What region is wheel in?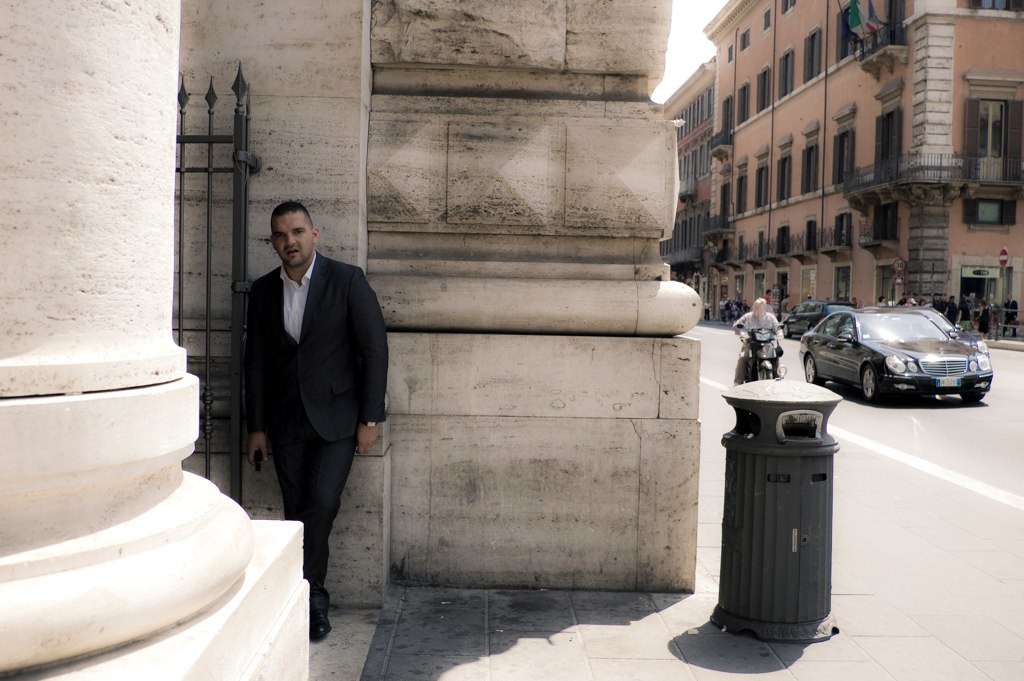
800,350,826,388.
